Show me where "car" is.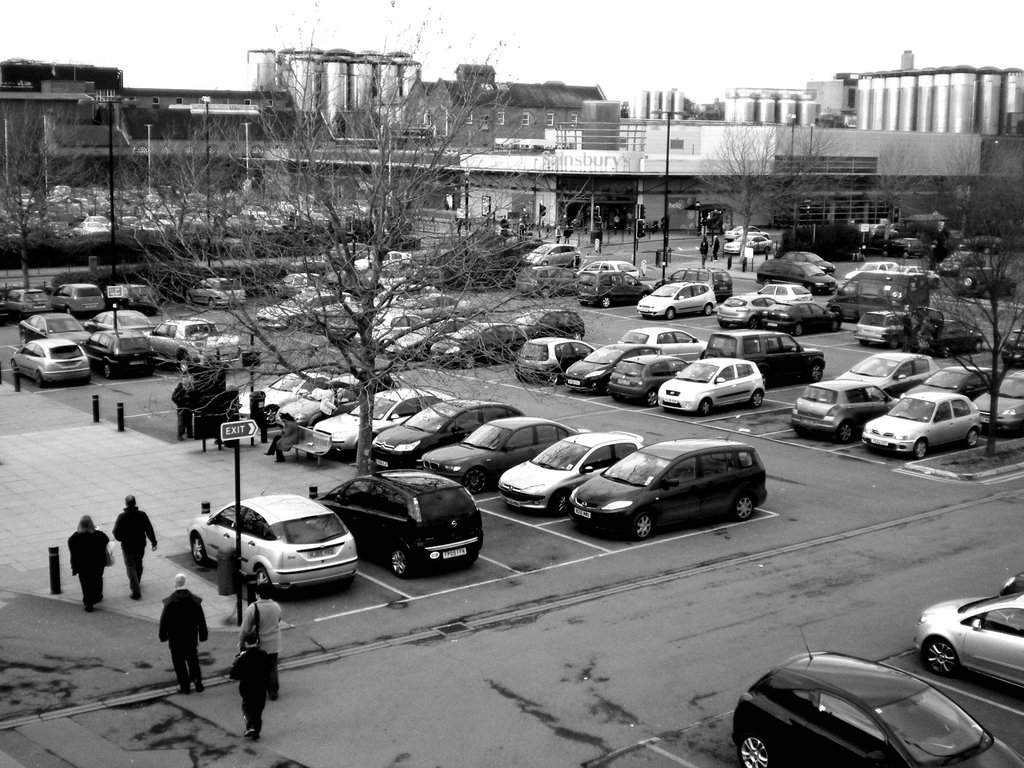
"car" is at [left=2, top=284, right=44, bottom=315].
